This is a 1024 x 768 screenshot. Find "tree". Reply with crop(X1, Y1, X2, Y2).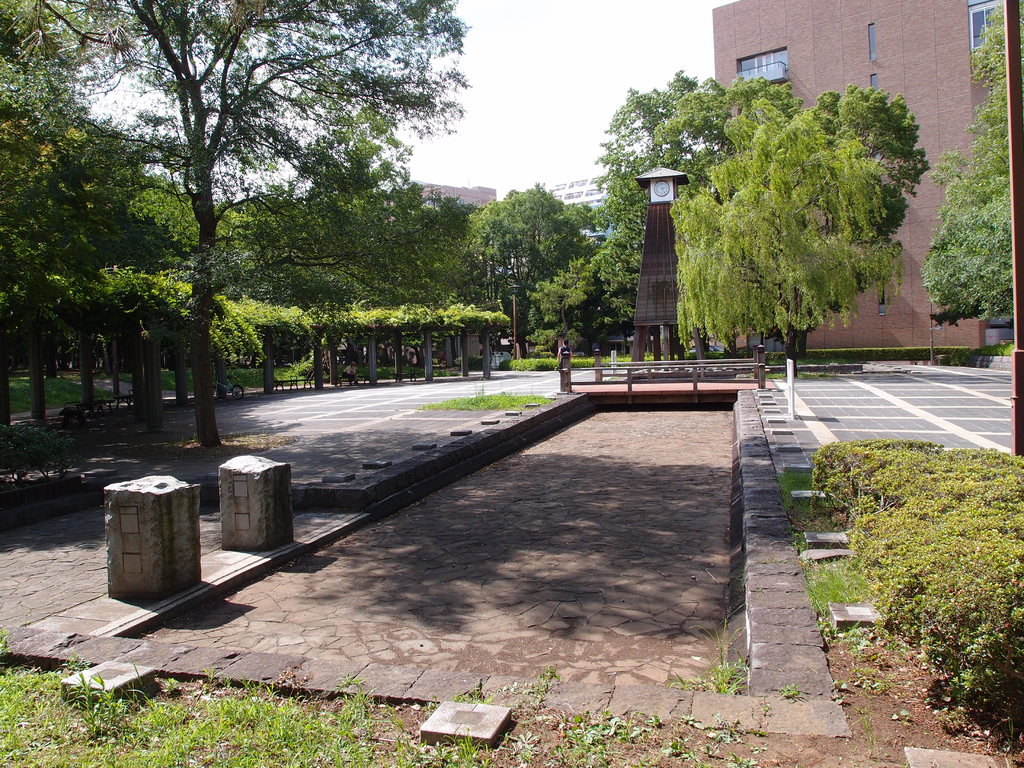
crop(19, 0, 479, 461).
